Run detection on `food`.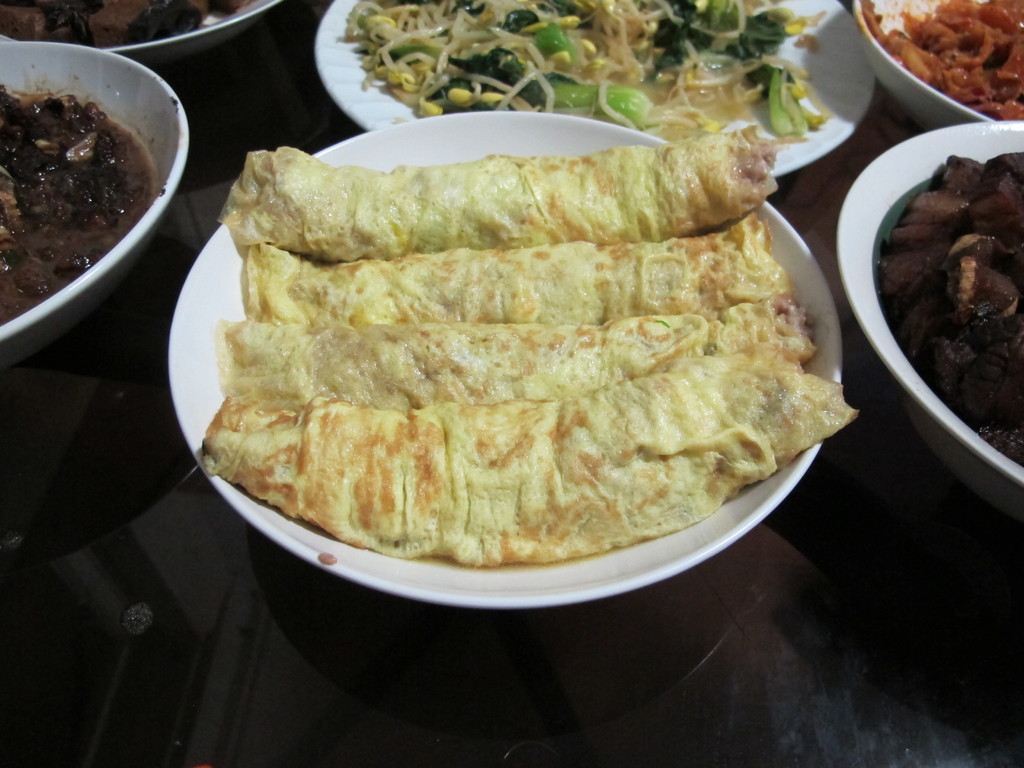
Result: locate(243, 213, 789, 323).
